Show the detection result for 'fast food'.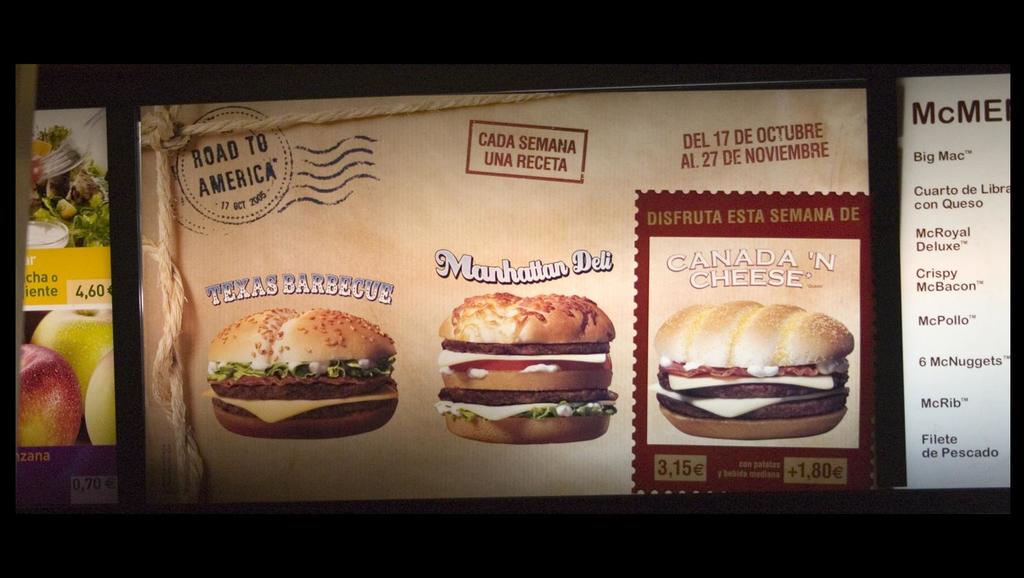
x1=201, y1=307, x2=398, y2=441.
